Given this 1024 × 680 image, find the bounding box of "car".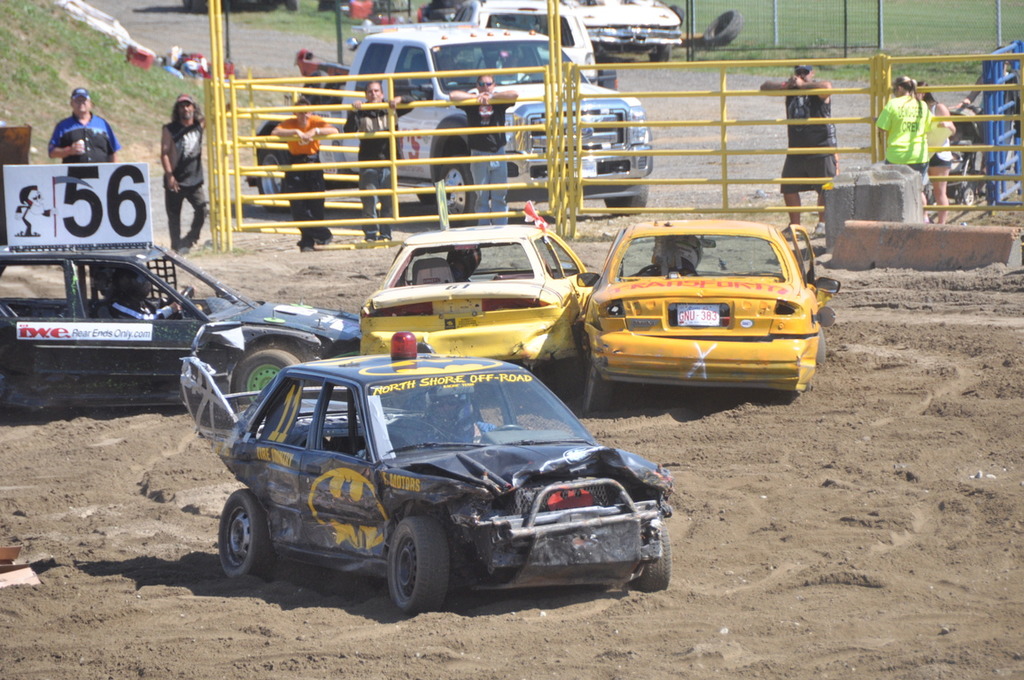
0/237/362/415.
